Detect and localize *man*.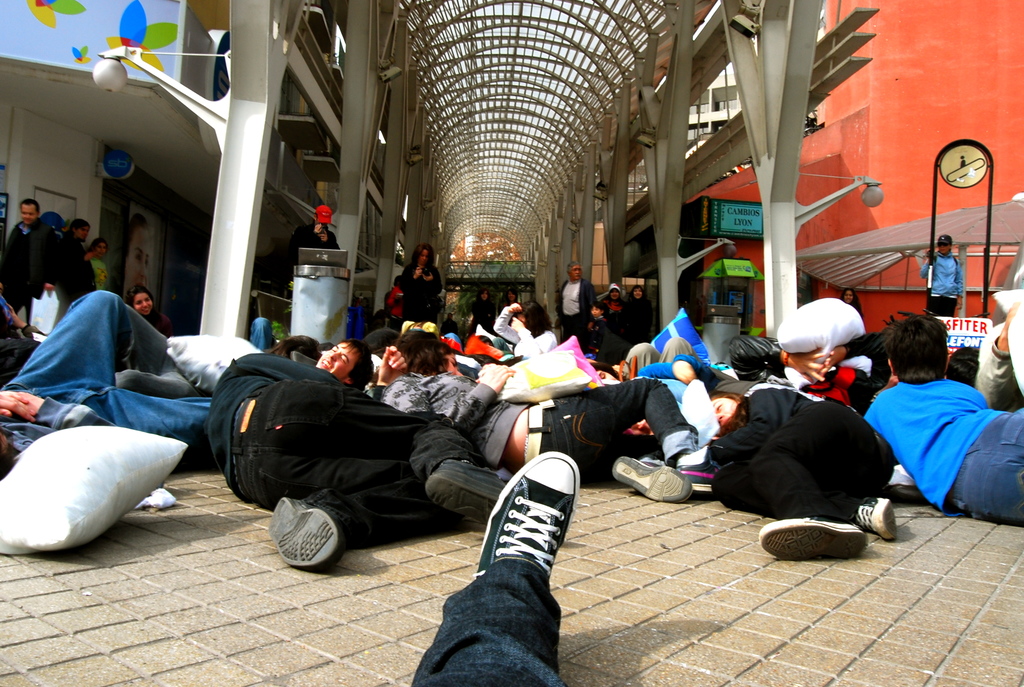
Localized at box=[921, 232, 963, 318].
